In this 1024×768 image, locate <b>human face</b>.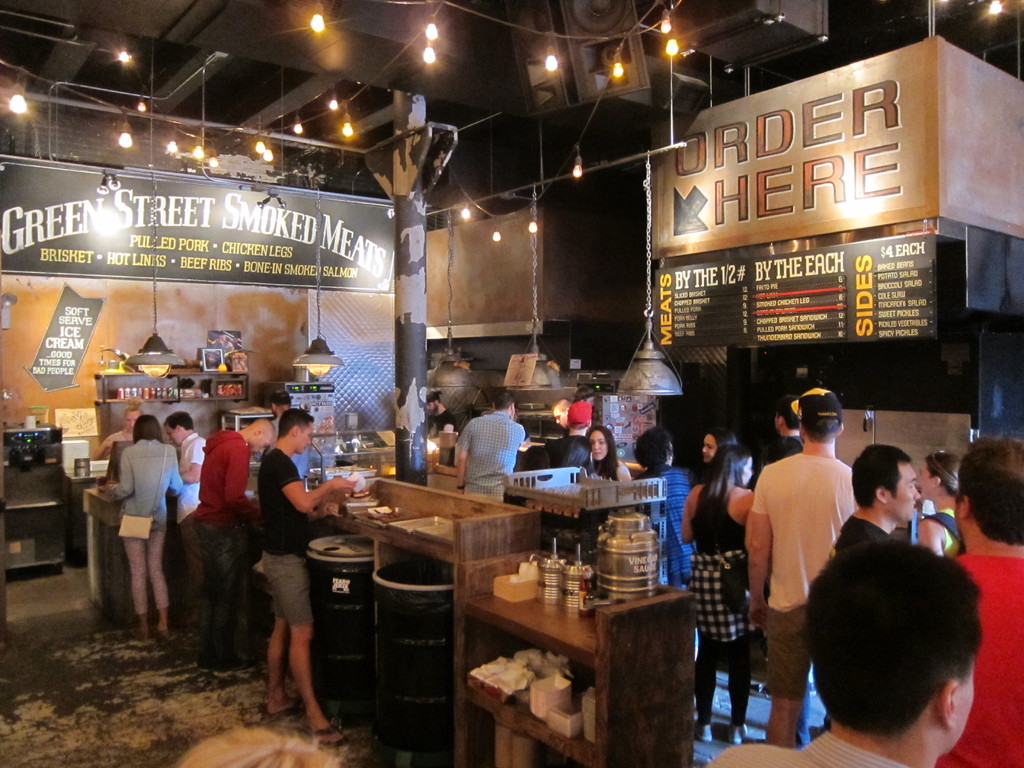
Bounding box: <bbox>913, 464, 936, 501</bbox>.
